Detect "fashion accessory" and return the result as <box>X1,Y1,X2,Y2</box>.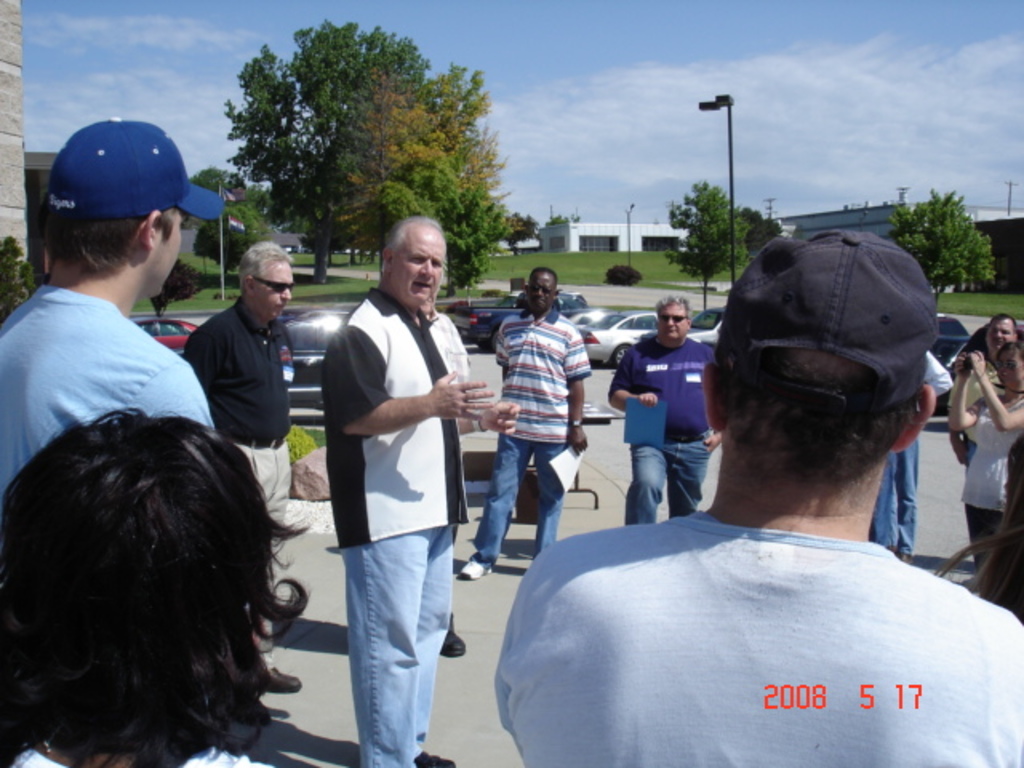
<box>254,280,296,298</box>.
